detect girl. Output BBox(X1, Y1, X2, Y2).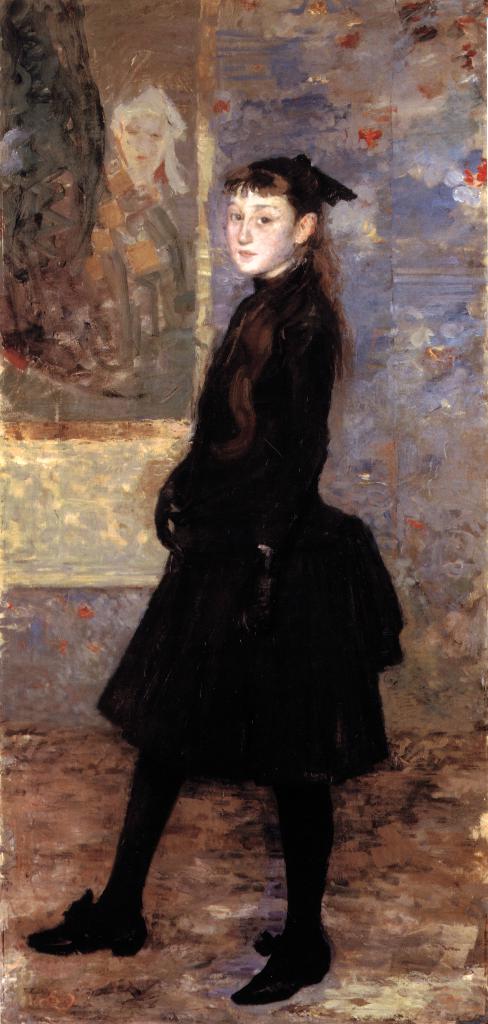
BBox(29, 151, 411, 1008).
